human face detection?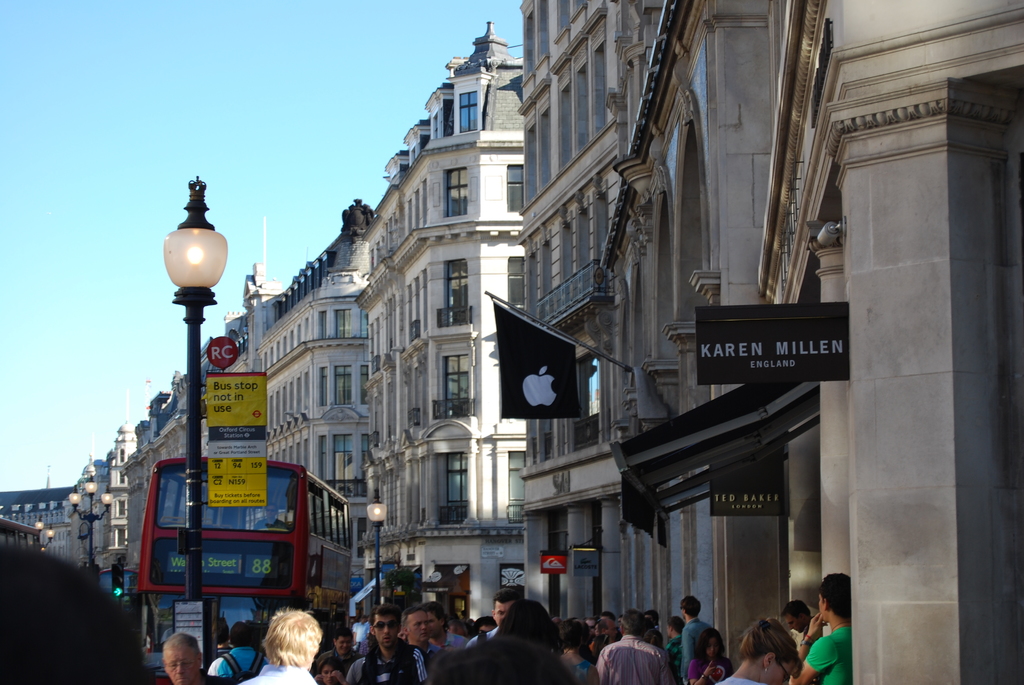
[left=320, top=661, right=334, bottom=682]
